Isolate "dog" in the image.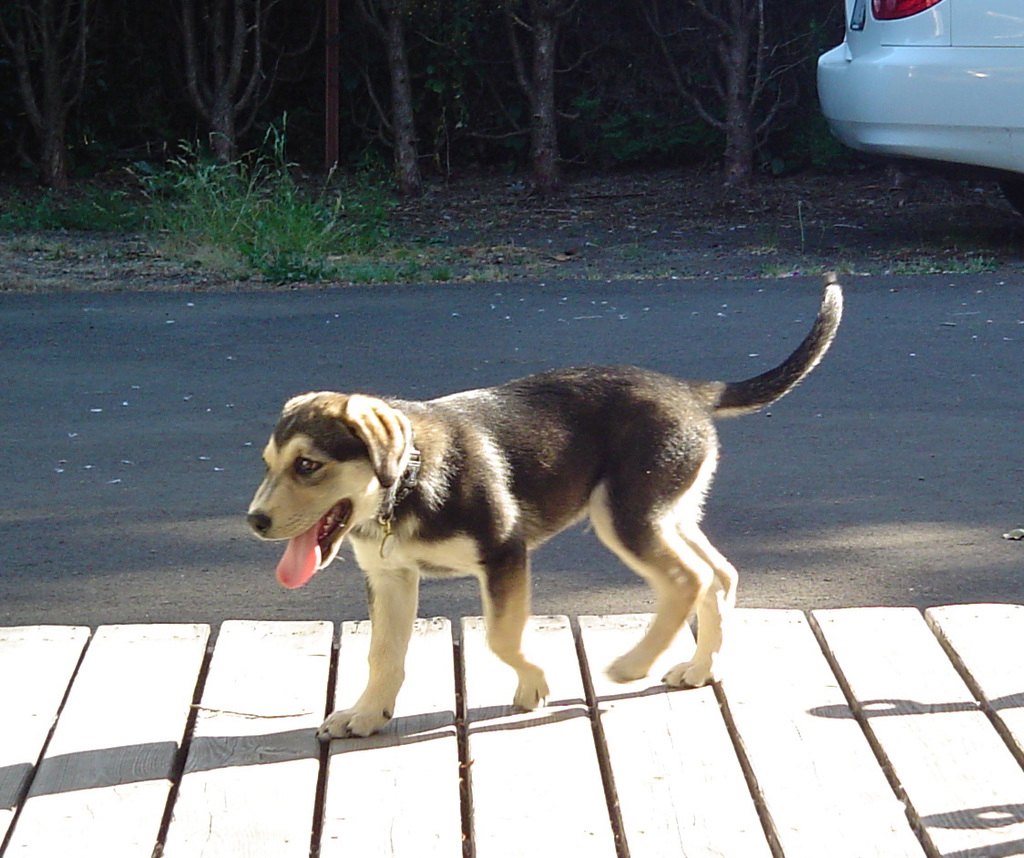
Isolated region: (x1=247, y1=274, x2=846, y2=745).
